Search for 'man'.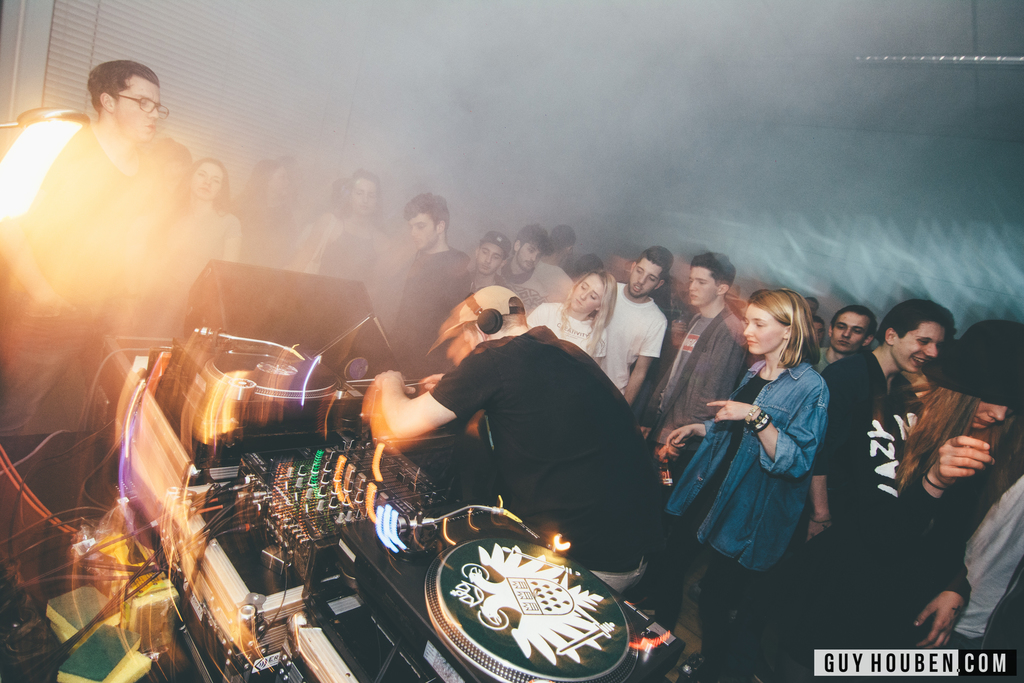
Found at crop(604, 242, 663, 415).
